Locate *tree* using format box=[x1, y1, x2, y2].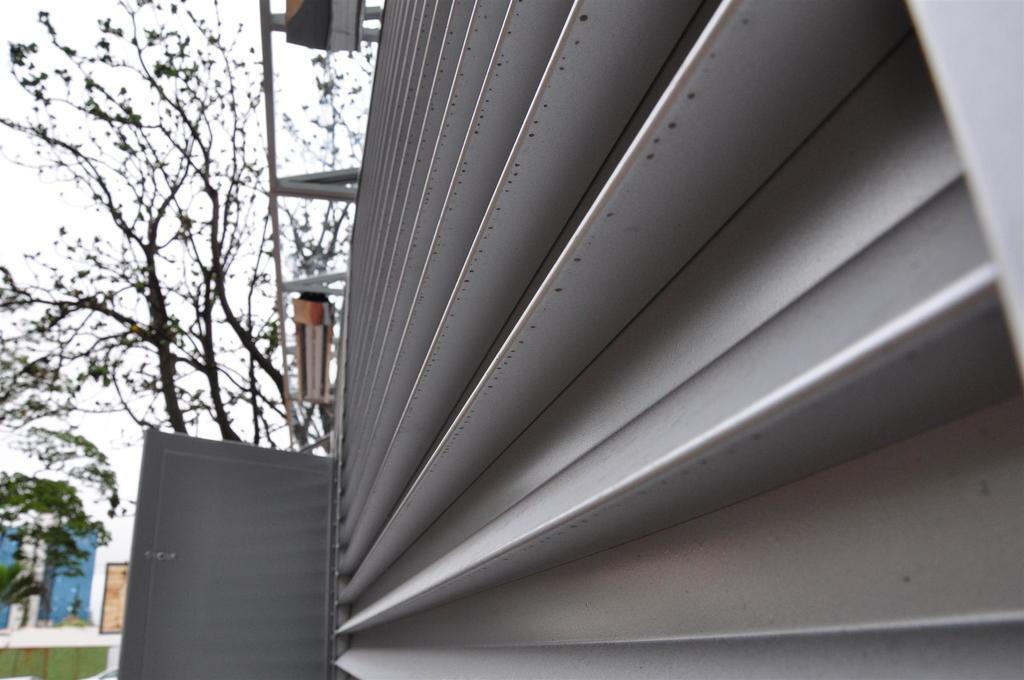
box=[0, 0, 368, 521].
